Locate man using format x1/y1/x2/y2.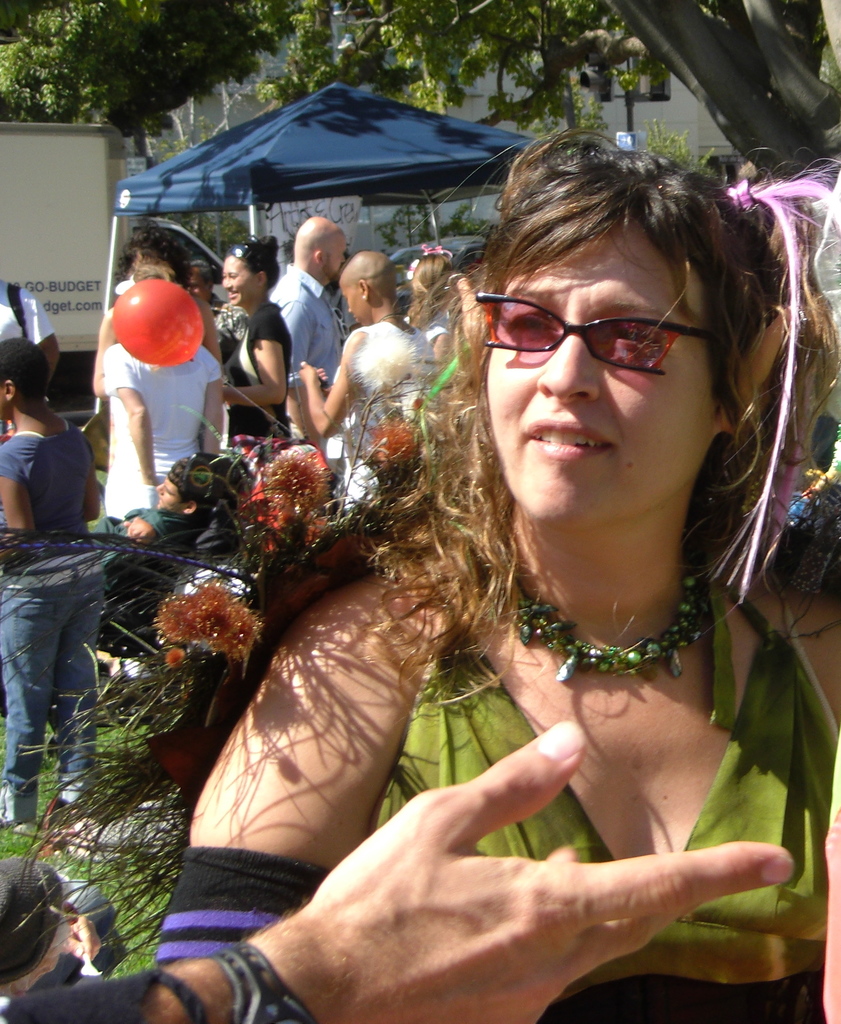
273/215/351/480.
